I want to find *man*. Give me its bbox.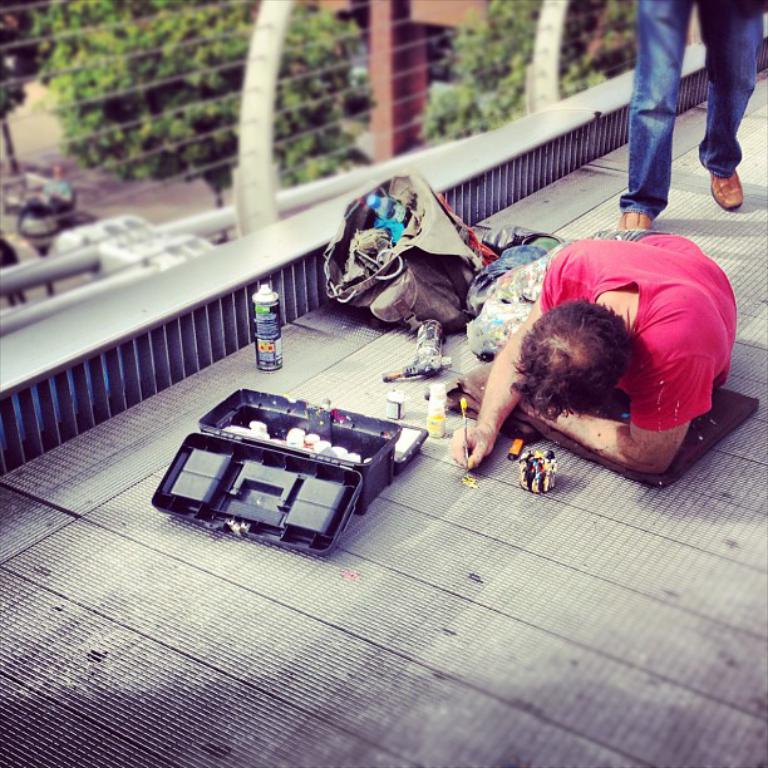
select_region(415, 227, 753, 504).
